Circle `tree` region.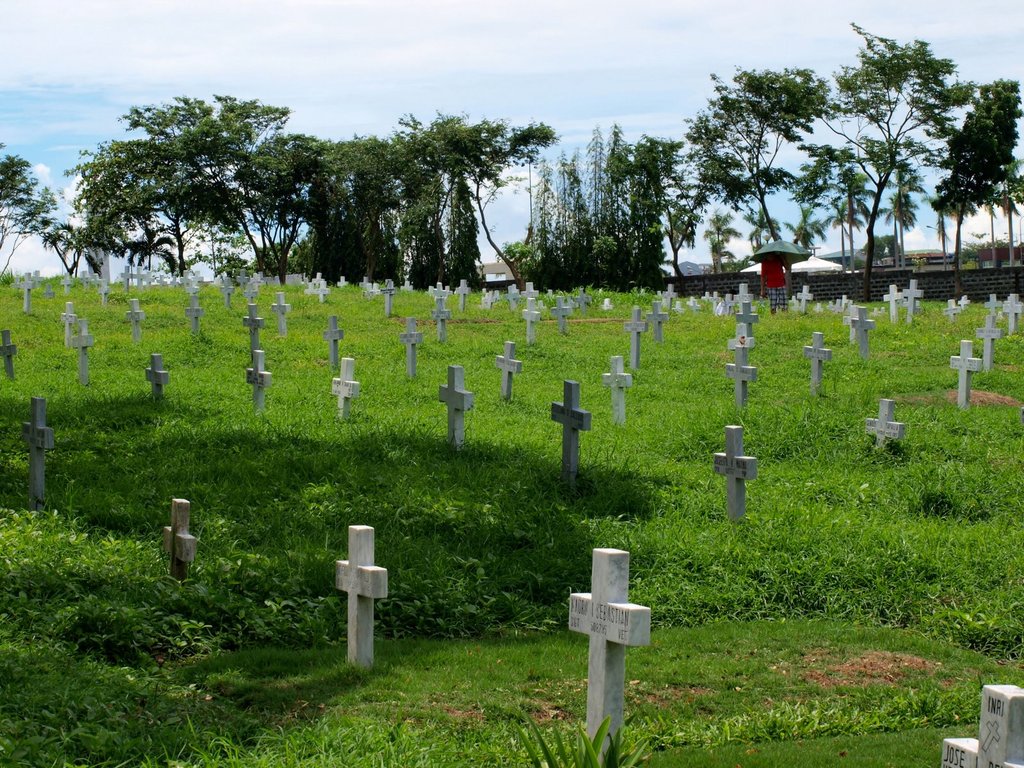
Region: (x1=80, y1=93, x2=223, y2=283).
